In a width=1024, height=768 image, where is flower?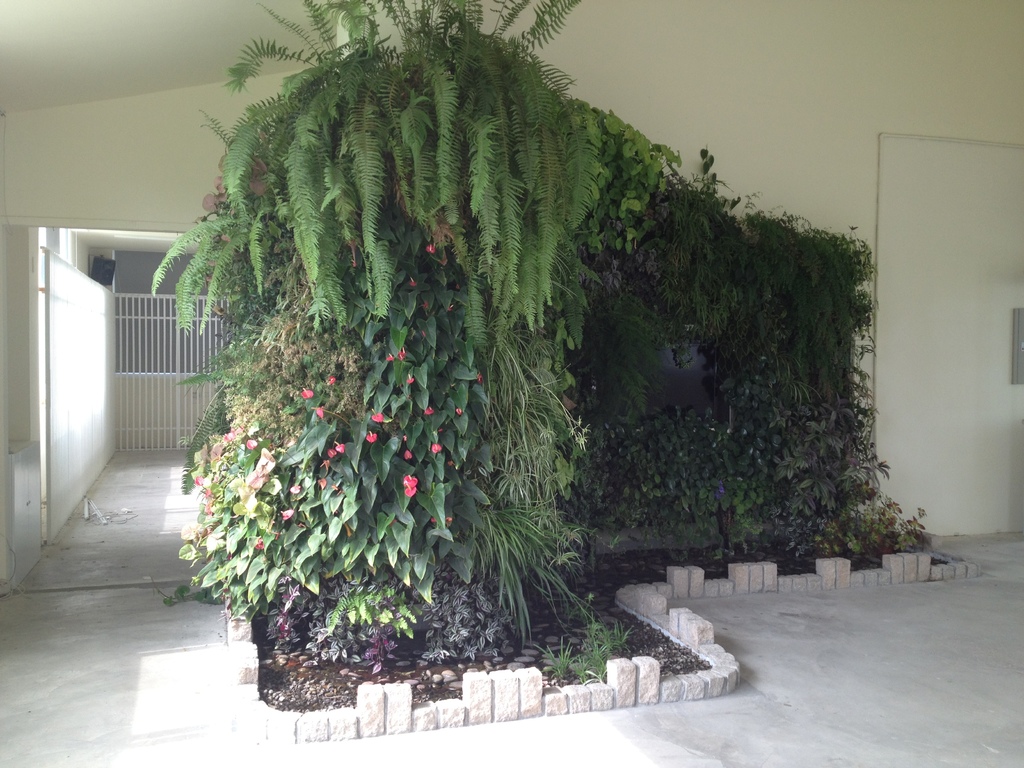
pyautogui.locateOnScreen(402, 447, 412, 462).
